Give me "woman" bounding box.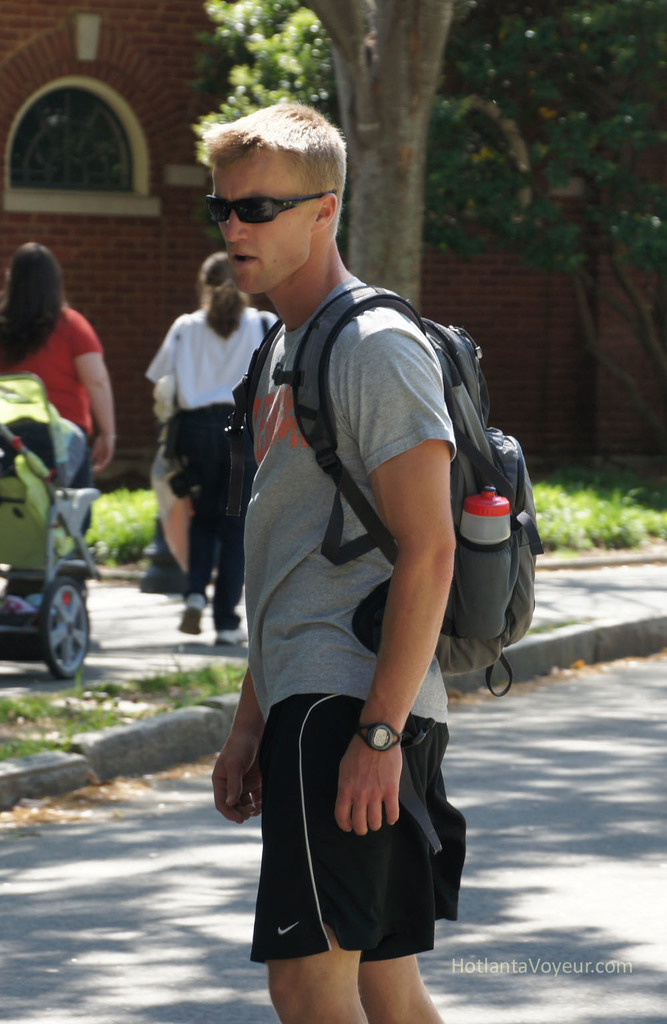
box(145, 251, 277, 648).
